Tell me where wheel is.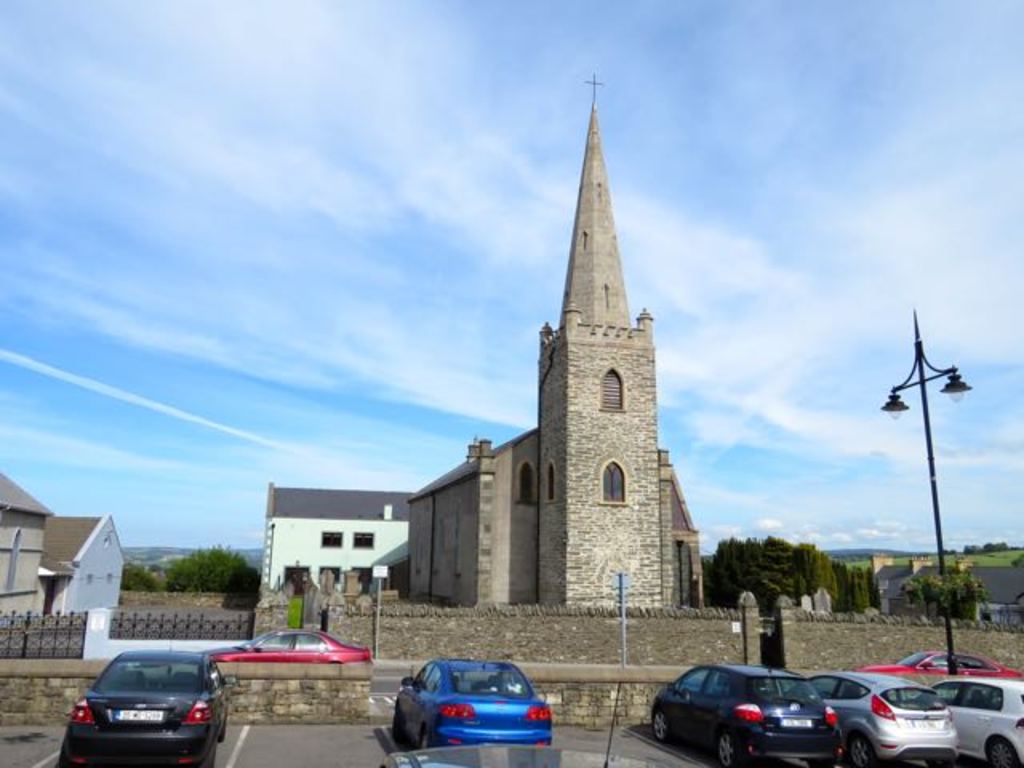
wheel is at left=715, top=728, right=739, bottom=766.
